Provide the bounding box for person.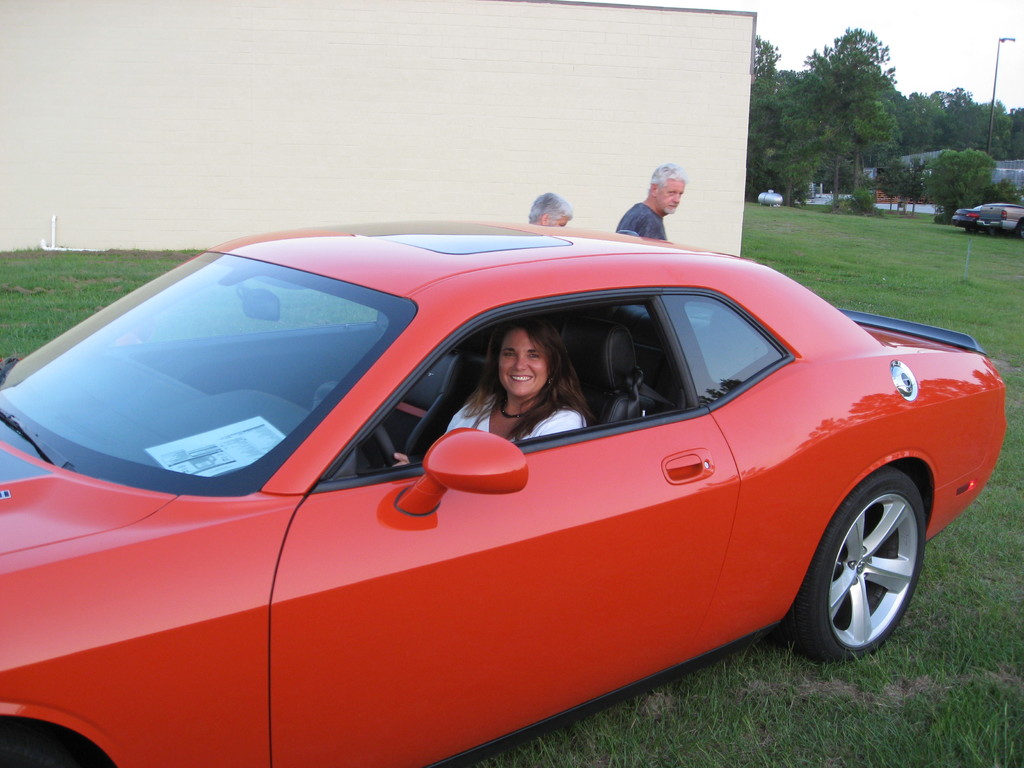
detection(611, 162, 684, 243).
